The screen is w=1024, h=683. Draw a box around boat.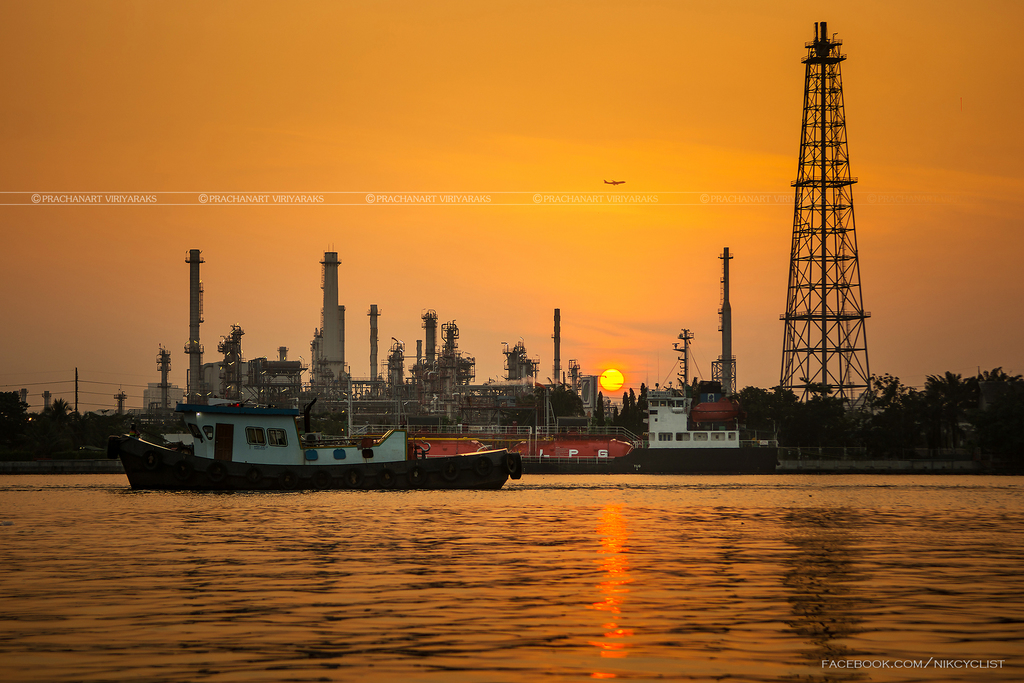
l=108, t=376, r=546, b=492.
